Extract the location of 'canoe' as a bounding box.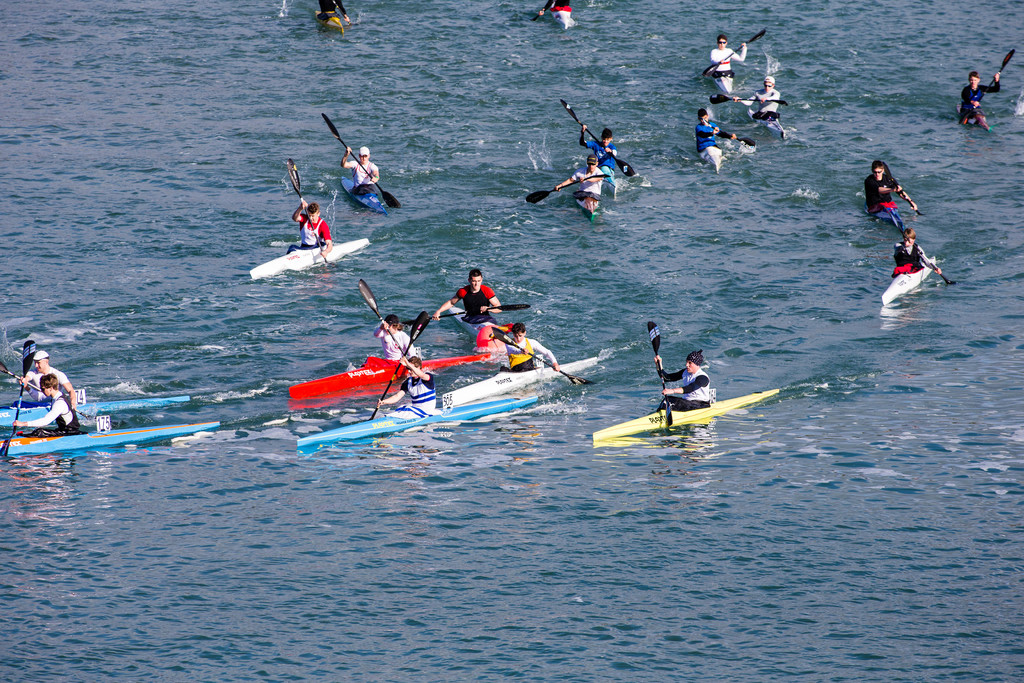
645/364/789/441.
